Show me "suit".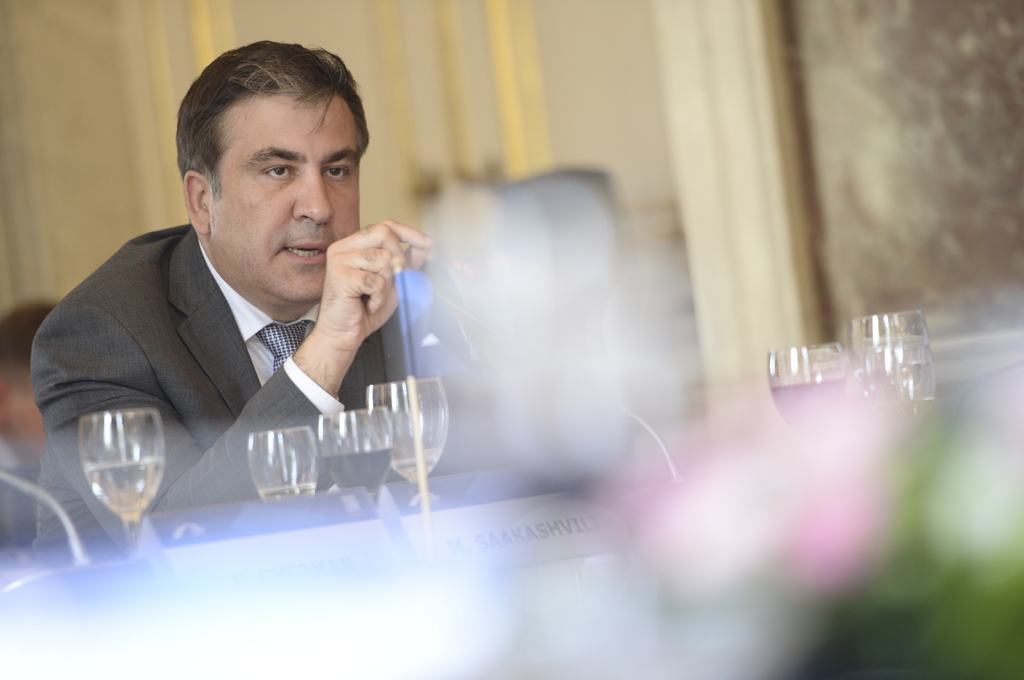
"suit" is here: box=[9, 181, 463, 537].
